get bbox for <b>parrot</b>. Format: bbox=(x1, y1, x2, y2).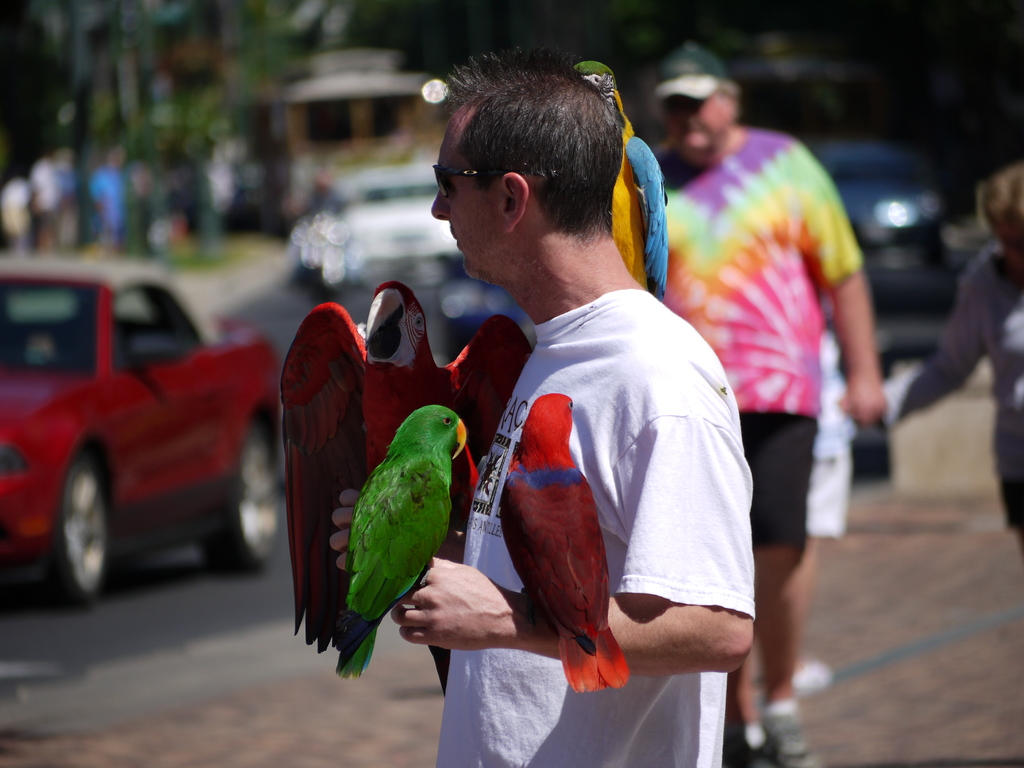
bbox=(497, 384, 613, 691).
